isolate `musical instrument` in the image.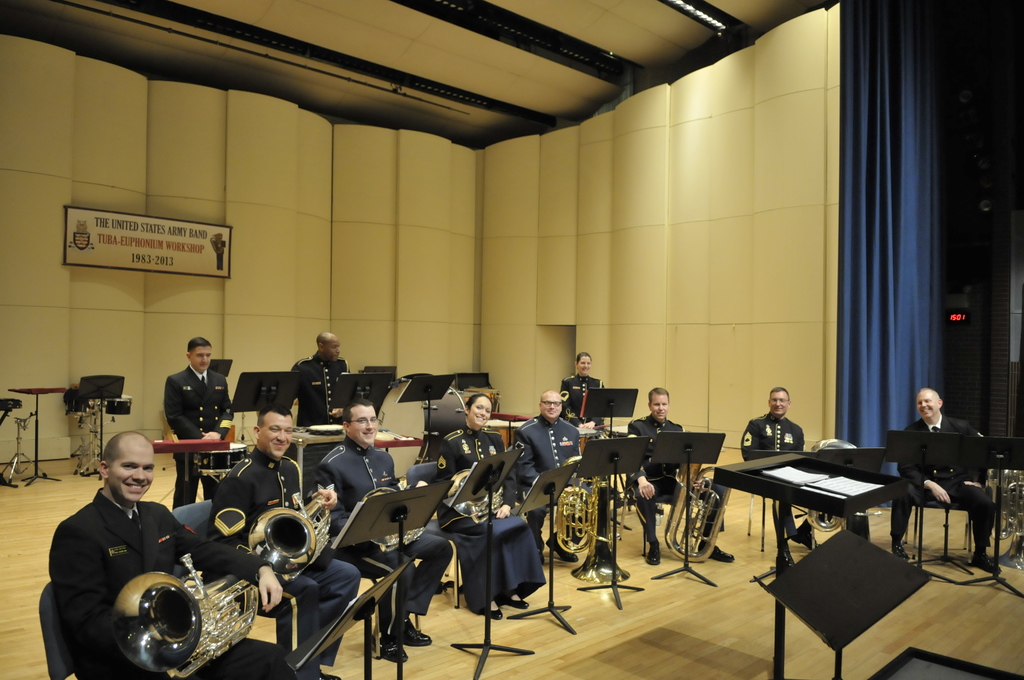
Isolated region: (800,439,847,548).
